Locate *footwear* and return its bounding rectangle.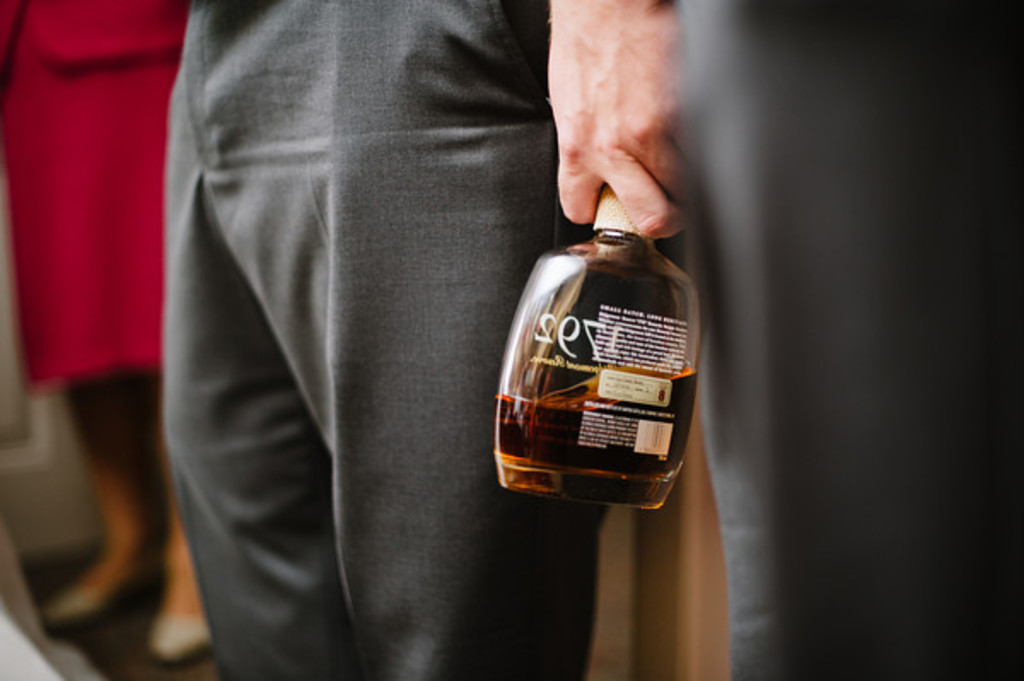
(x1=137, y1=597, x2=210, y2=662).
